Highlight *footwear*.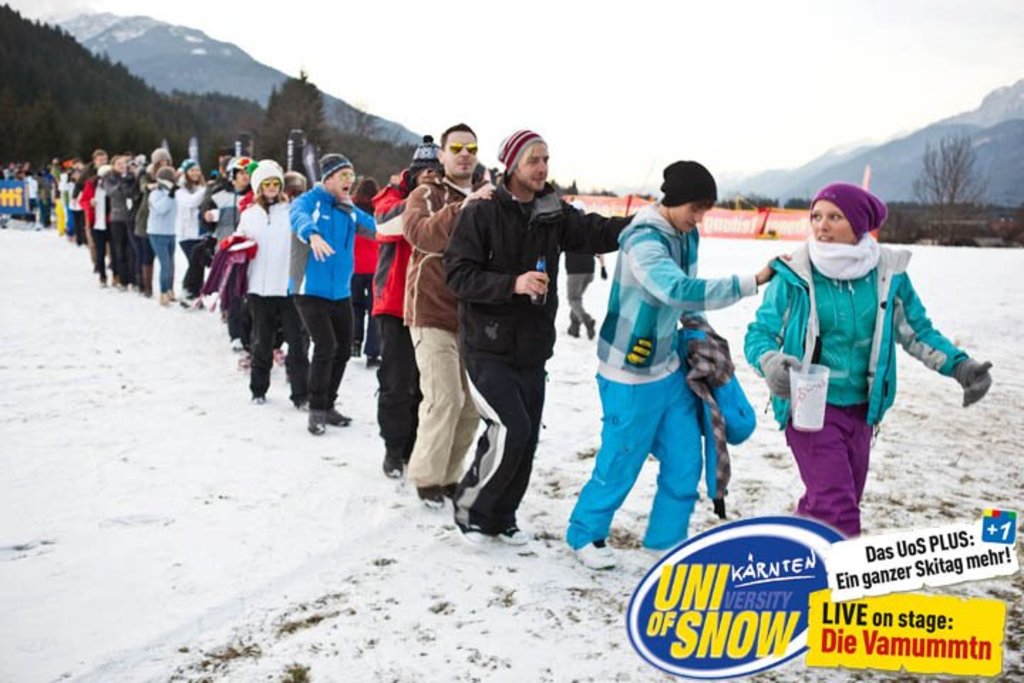
Highlighted region: 364:353:380:370.
